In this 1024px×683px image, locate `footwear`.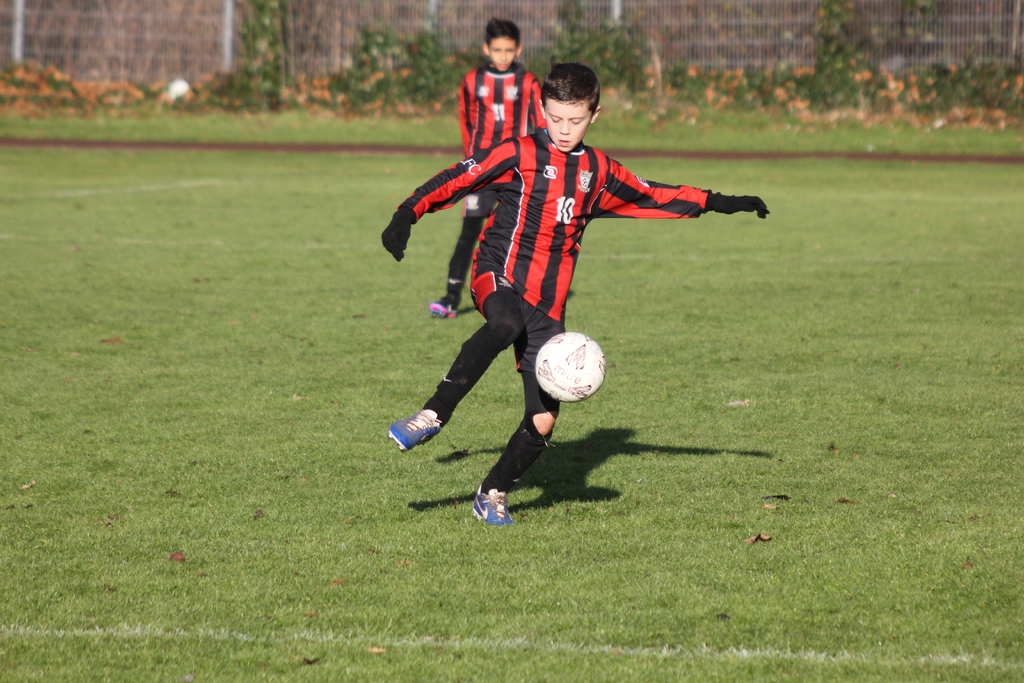
Bounding box: rect(430, 290, 460, 320).
